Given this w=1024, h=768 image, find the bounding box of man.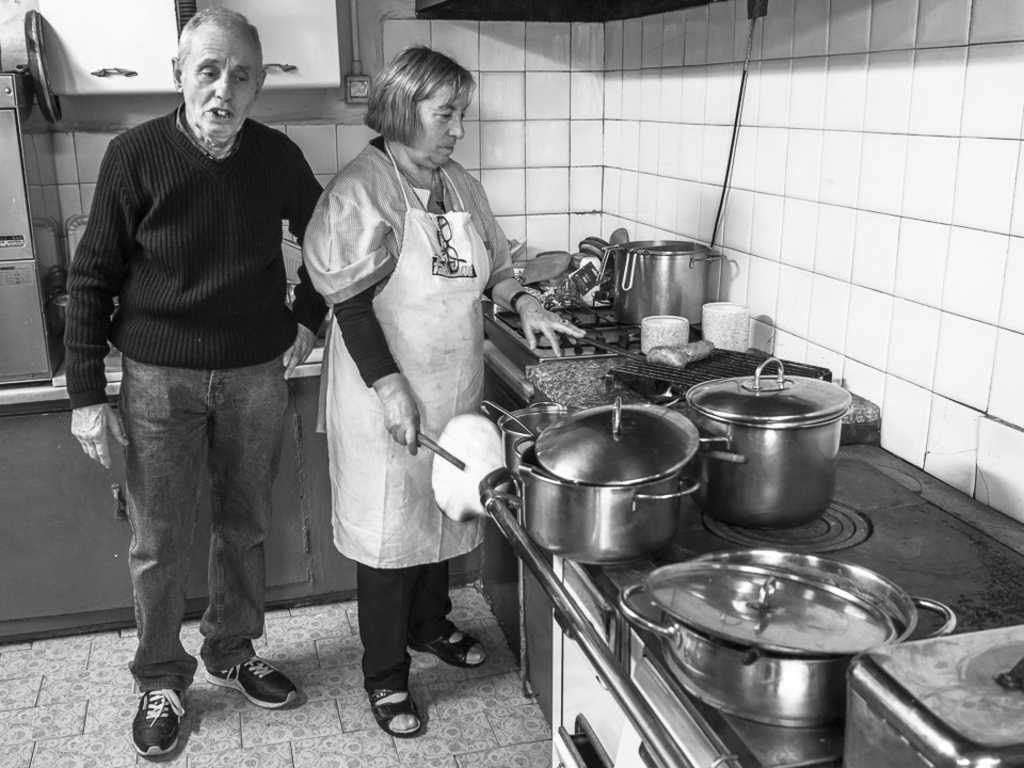
locate(61, 38, 327, 720).
